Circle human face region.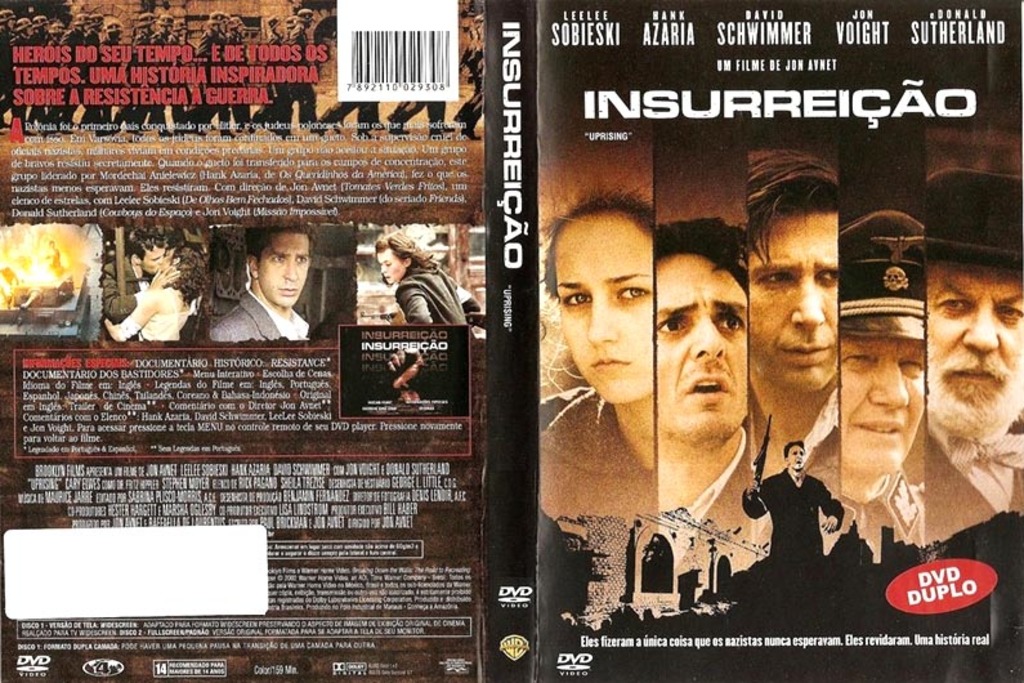
Region: Rect(784, 448, 808, 470).
